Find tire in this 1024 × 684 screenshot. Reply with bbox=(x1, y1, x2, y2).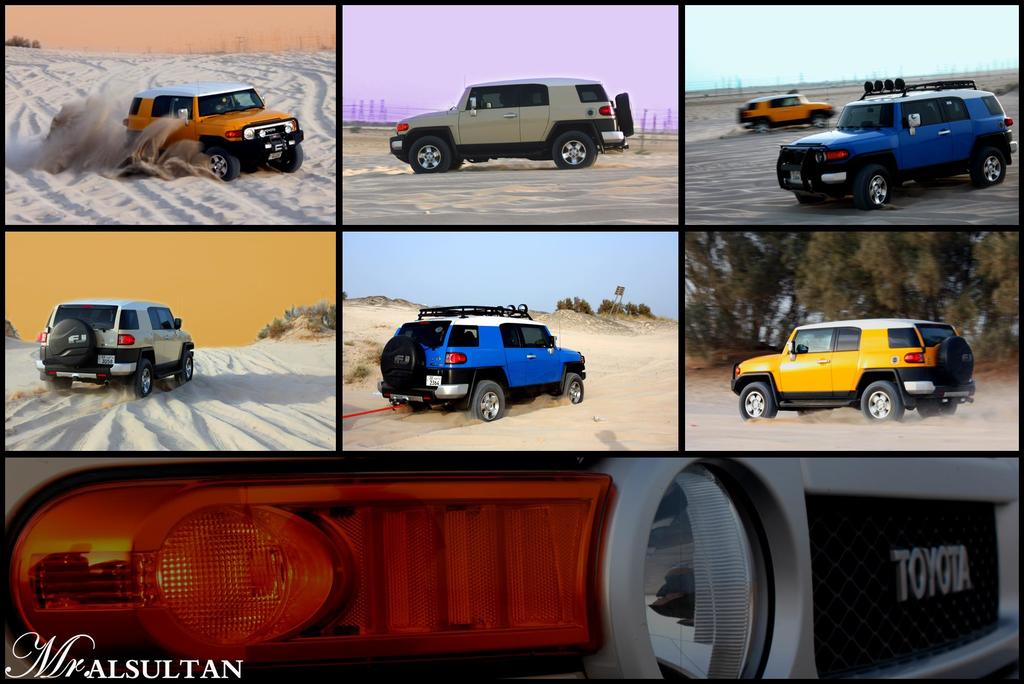
bbox=(472, 383, 499, 427).
